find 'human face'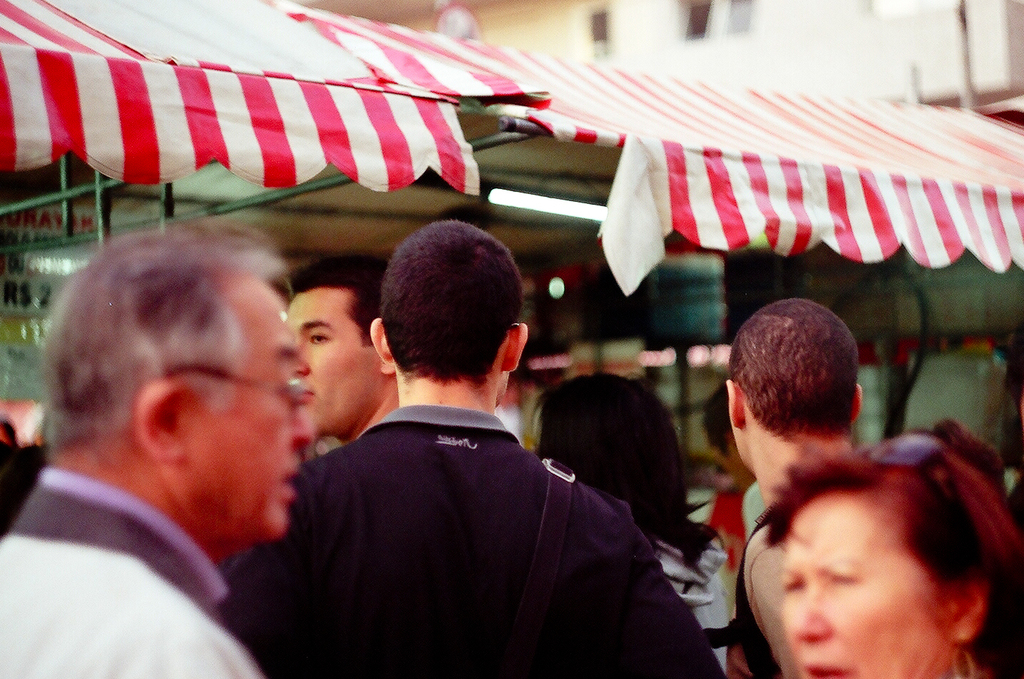
[779, 492, 954, 678]
